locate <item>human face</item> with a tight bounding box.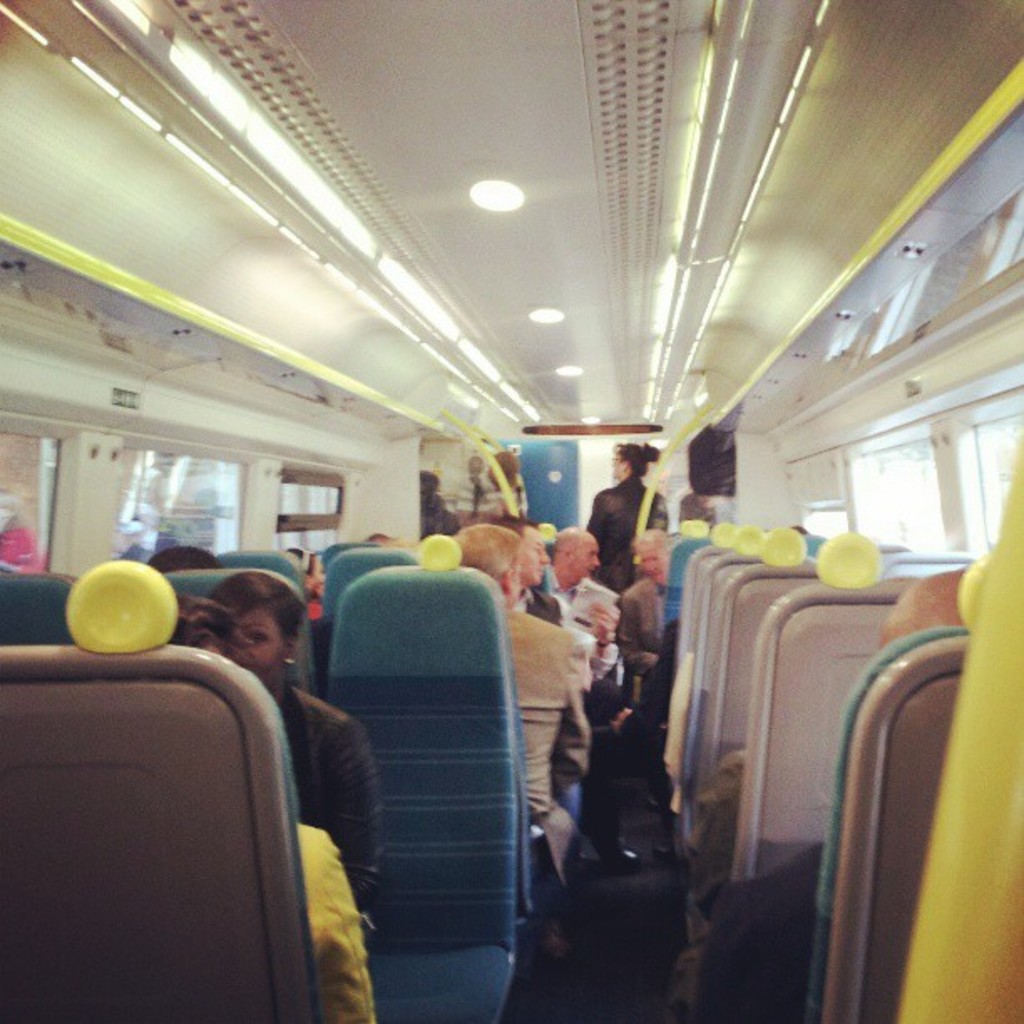
Rect(576, 542, 601, 574).
